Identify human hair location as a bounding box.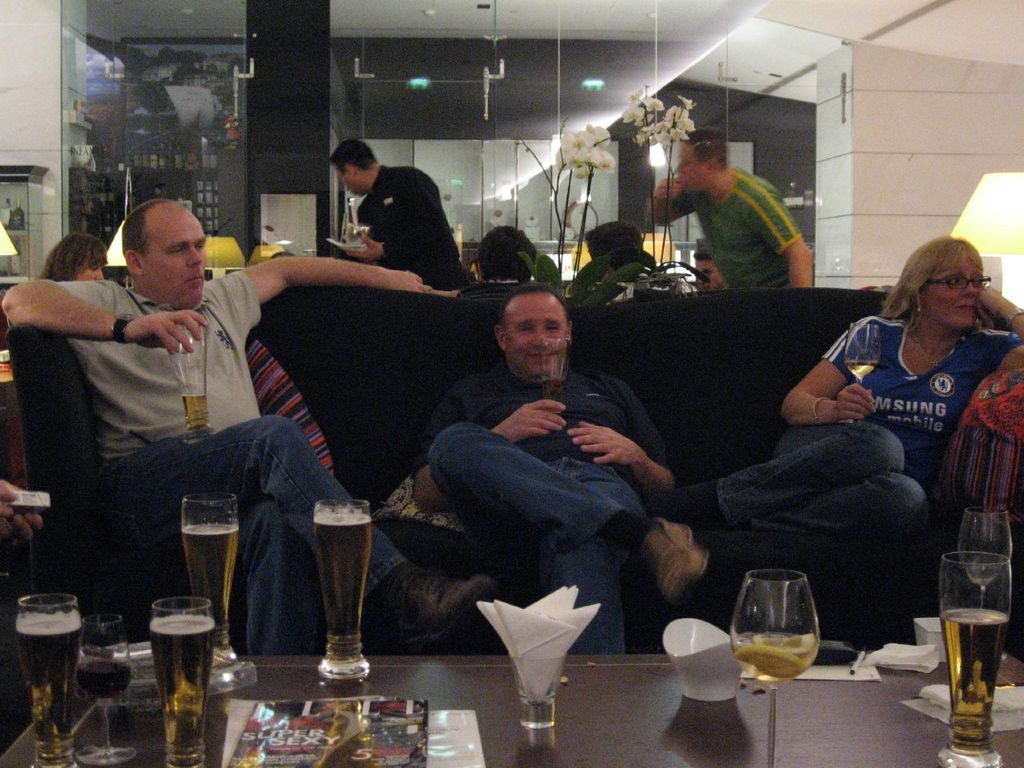
(38,230,106,282).
